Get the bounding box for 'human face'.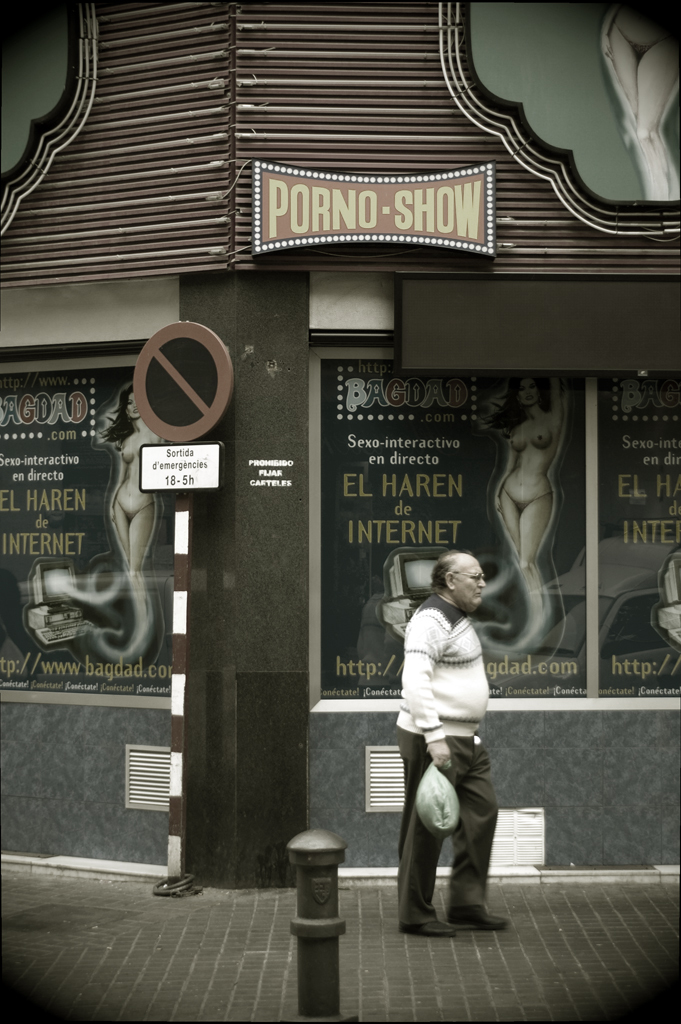
detection(453, 561, 486, 612).
